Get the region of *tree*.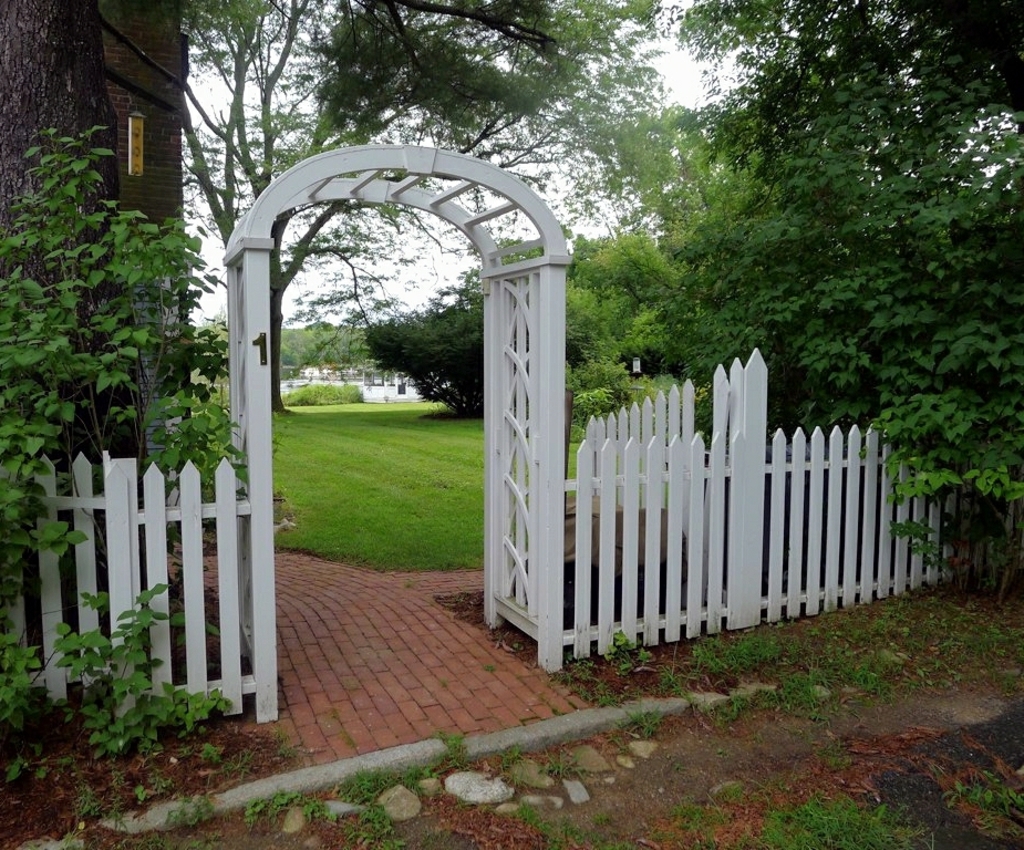
[left=670, top=0, right=1023, bottom=495].
